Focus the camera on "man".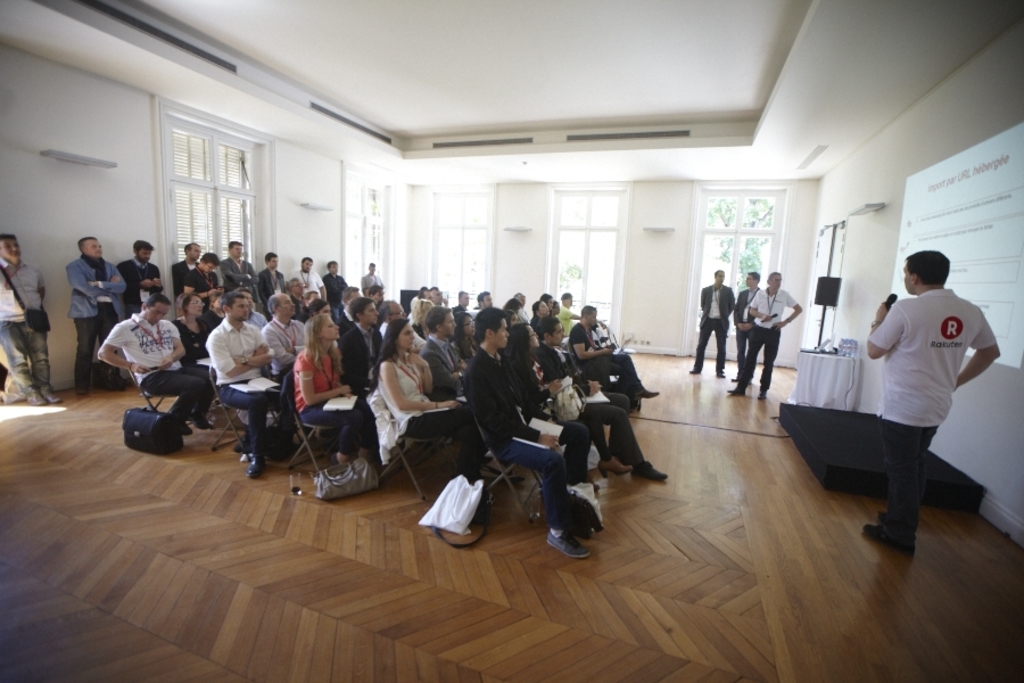
Focus region: box(207, 298, 294, 483).
